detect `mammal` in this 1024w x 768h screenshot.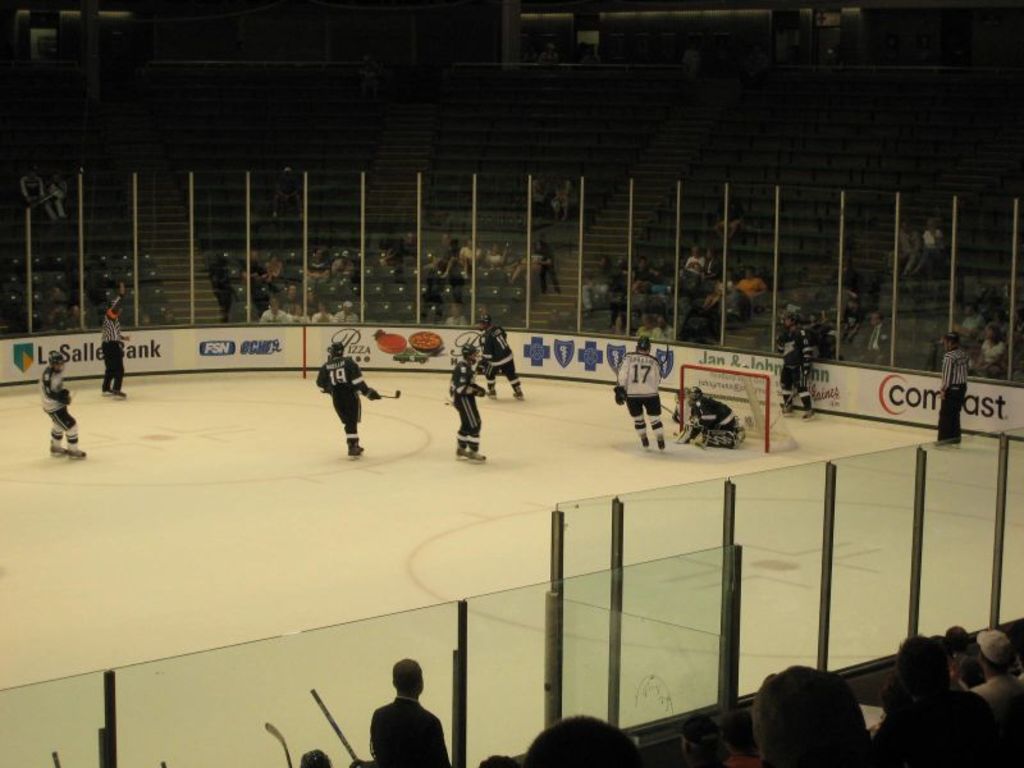
Detection: 908/215/946/274.
